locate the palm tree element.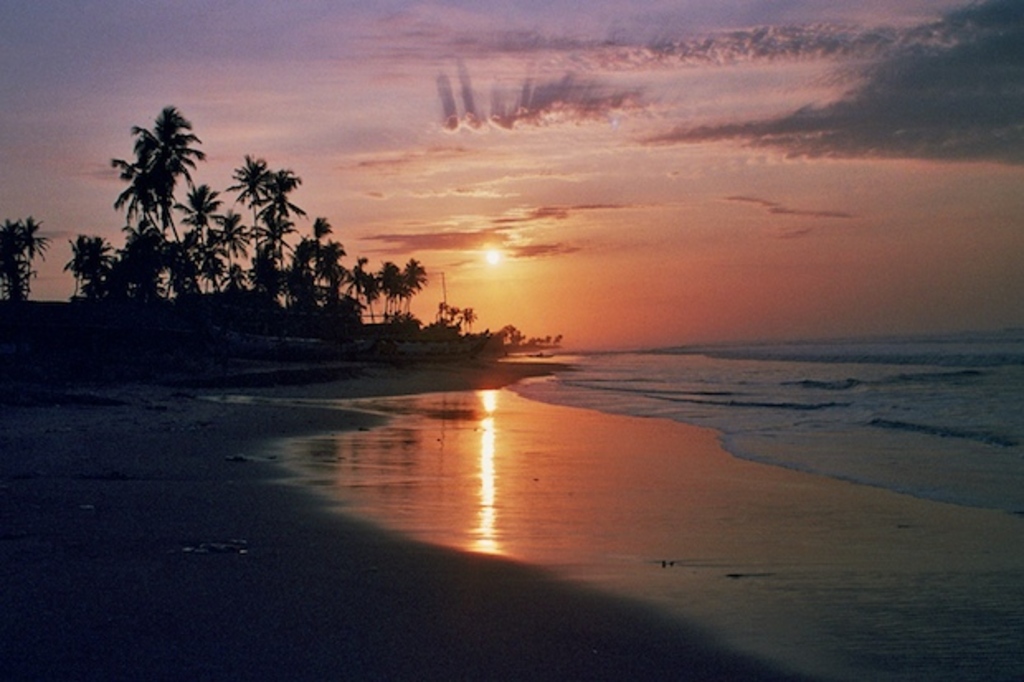
Element bbox: (73, 243, 119, 297).
